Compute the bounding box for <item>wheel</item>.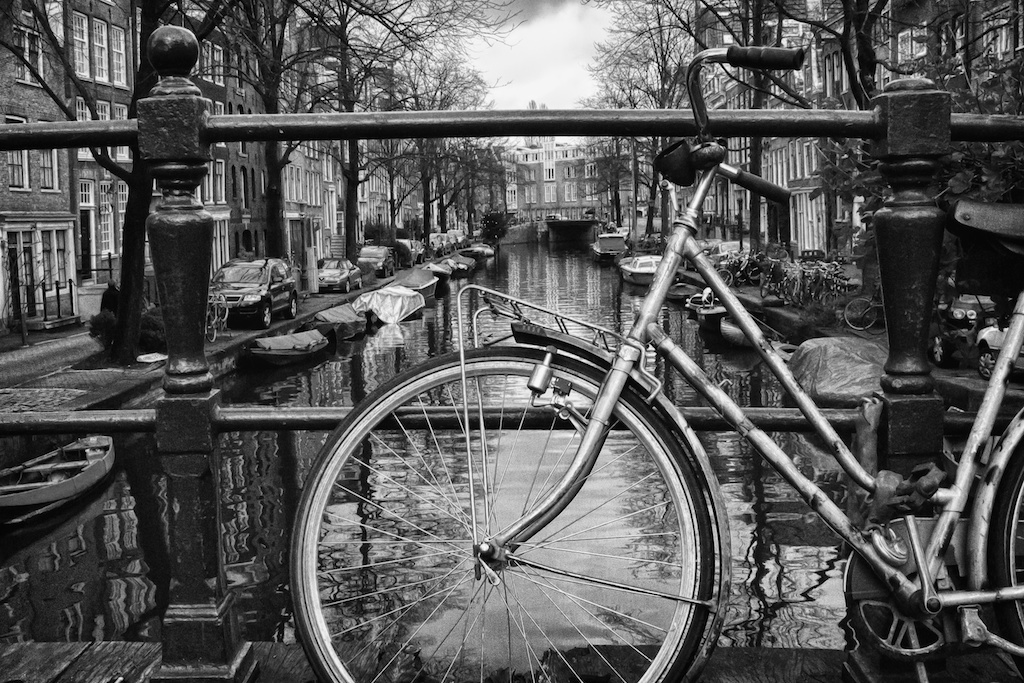
{"left": 288, "top": 328, "right": 701, "bottom": 672}.
